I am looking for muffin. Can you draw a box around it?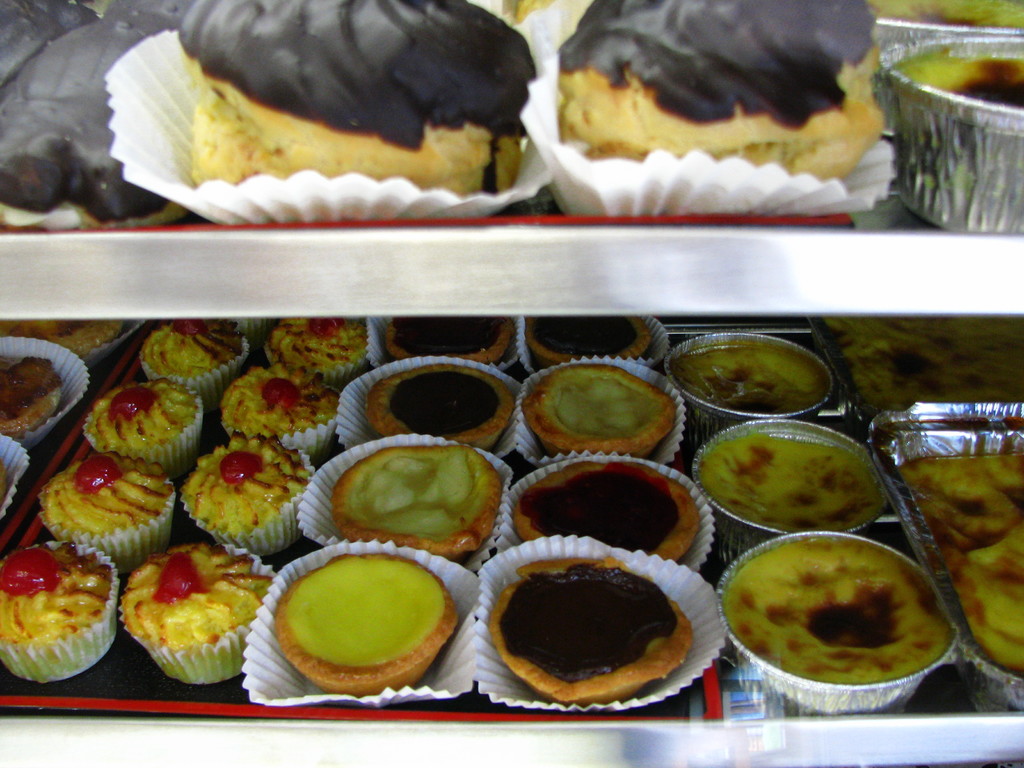
Sure, the bounding box is left=503, top=450, right=717, bottom=574.
